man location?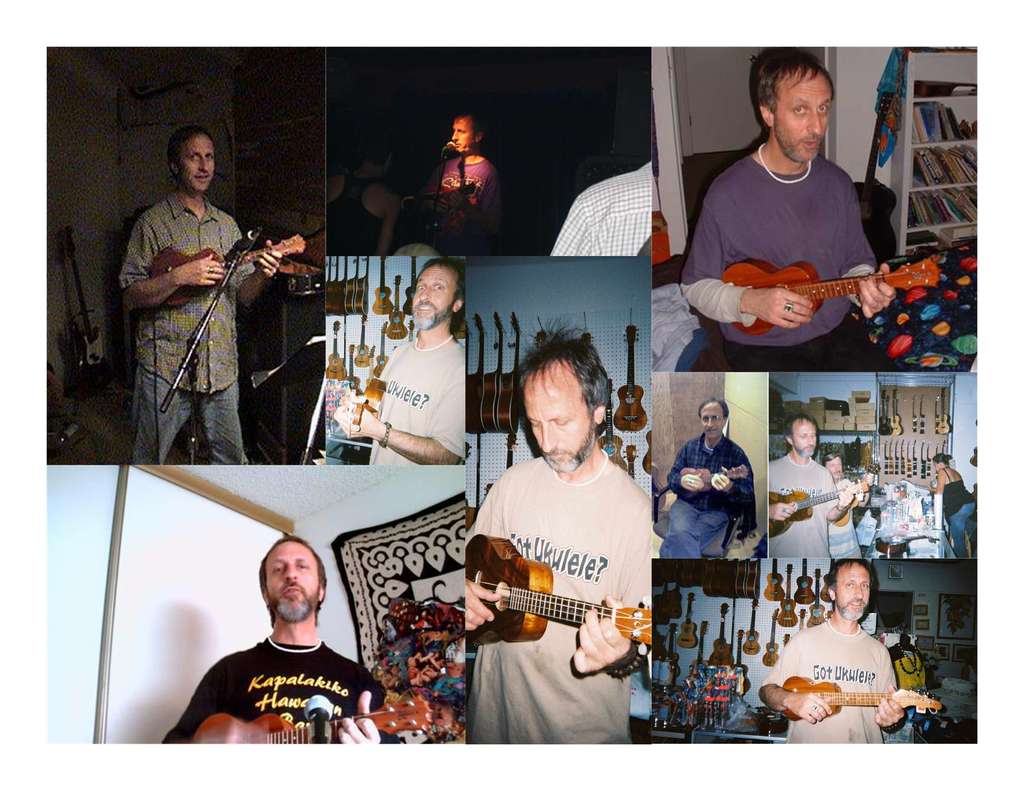
(757,555,905,745)
